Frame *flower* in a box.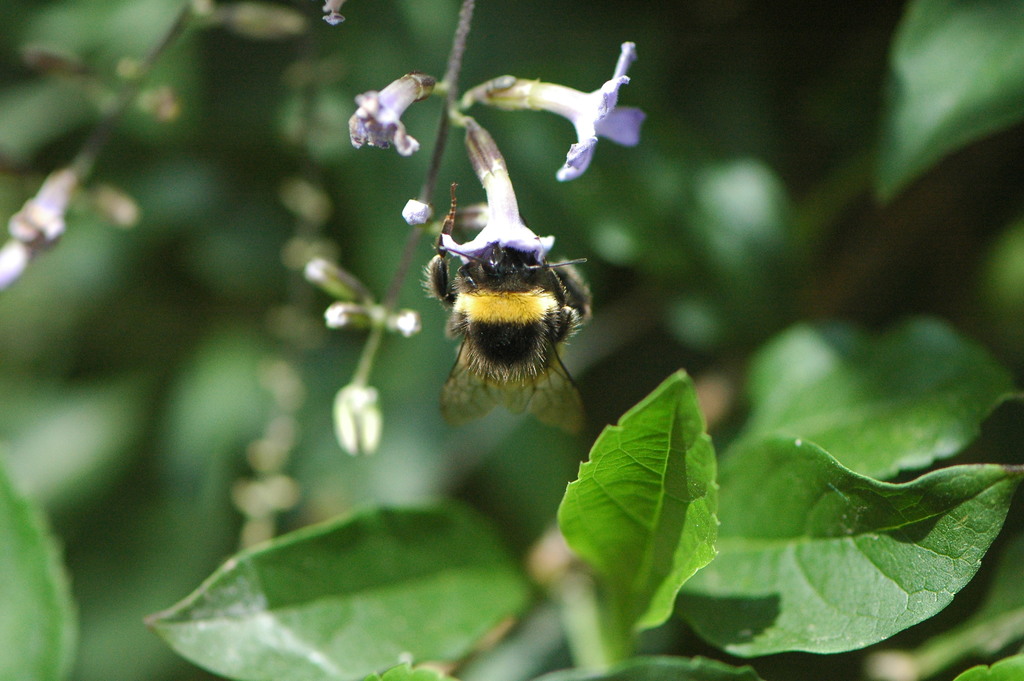
[x1=0, y1=239, x2=38, y2=284].
